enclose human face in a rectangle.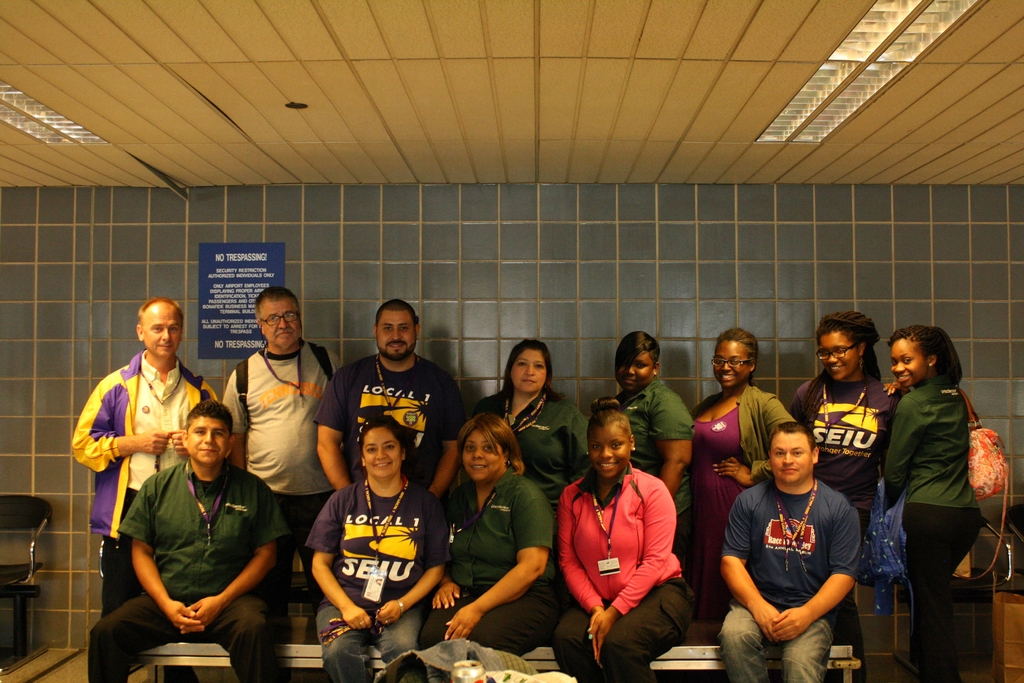
461, 427, 504, 478.
